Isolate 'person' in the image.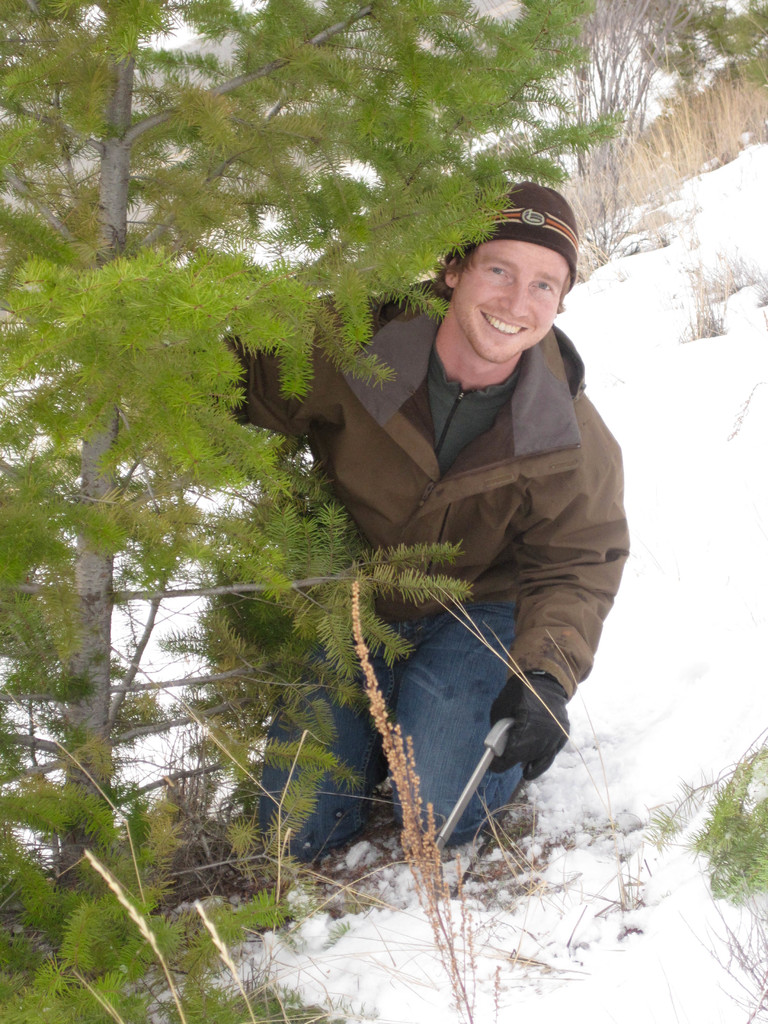
Isolated region: (x1=157, y1=173, x2=644, y2=867).
